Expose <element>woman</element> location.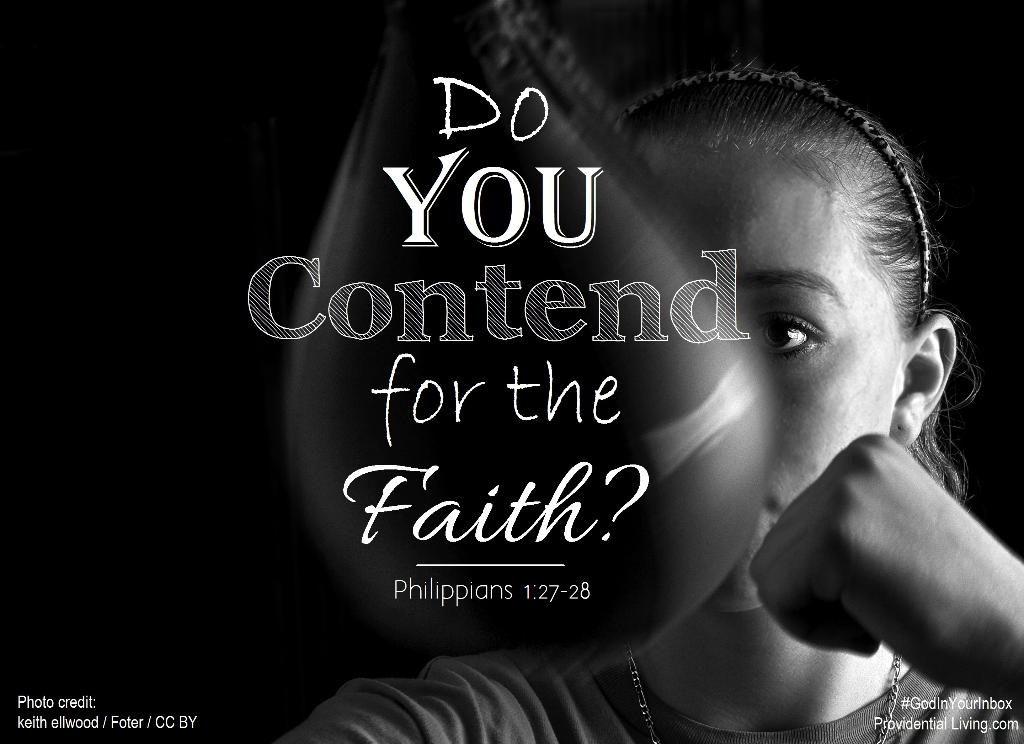
Exposed at [left=273, top=58, right=1023, bottom=743].
